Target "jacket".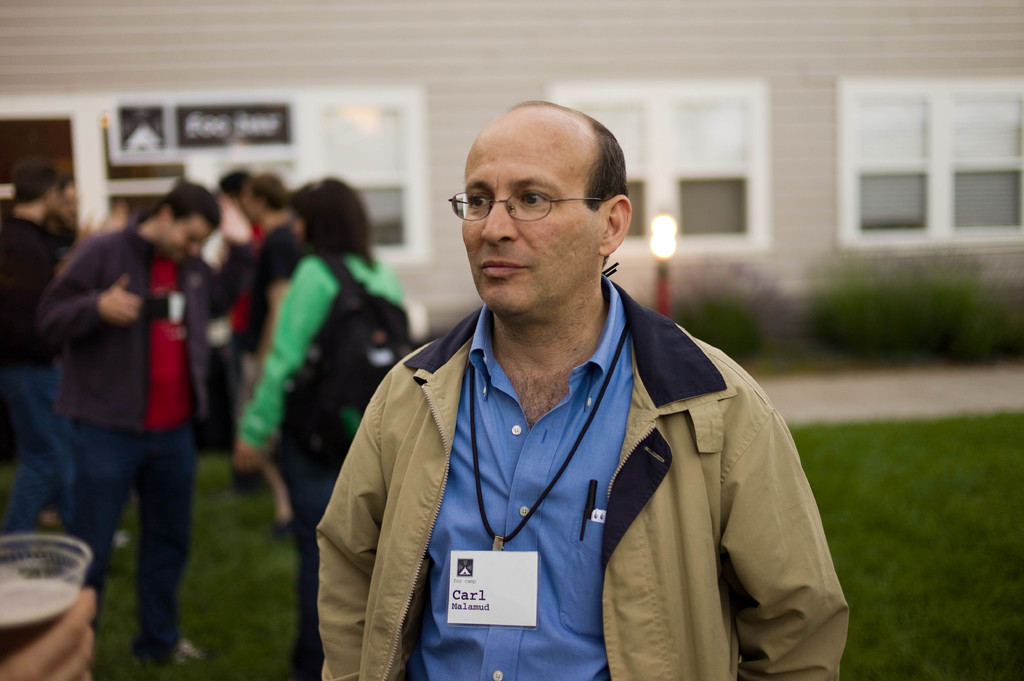
Target region: 303, 253, 835, 680.
